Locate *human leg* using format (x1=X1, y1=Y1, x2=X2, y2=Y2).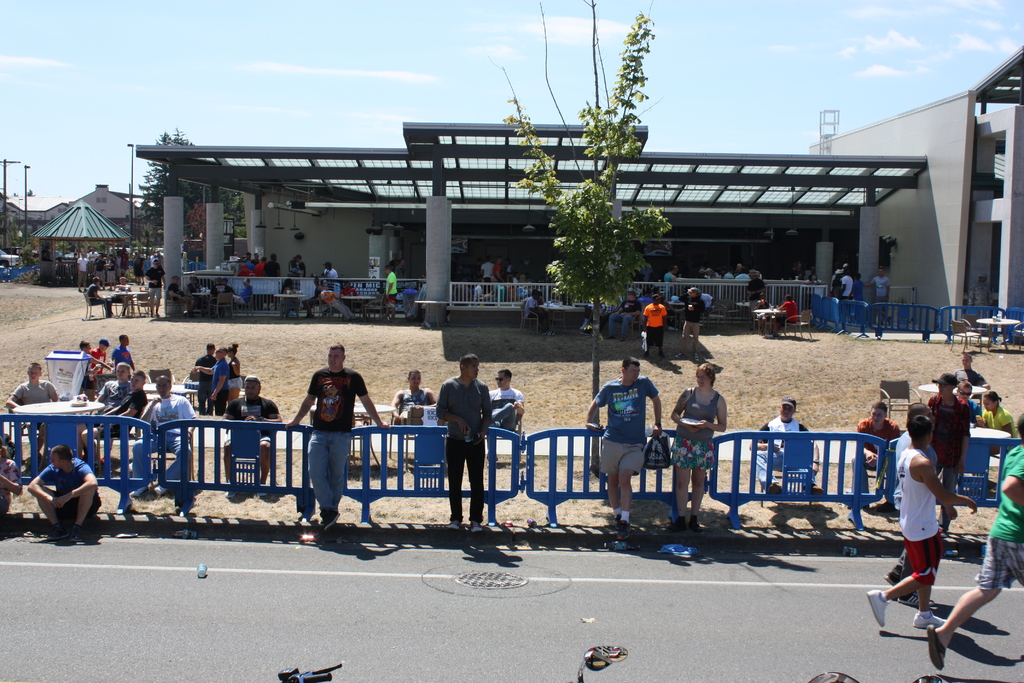
(x1=450, y1=431, x2=470, y2=532).
